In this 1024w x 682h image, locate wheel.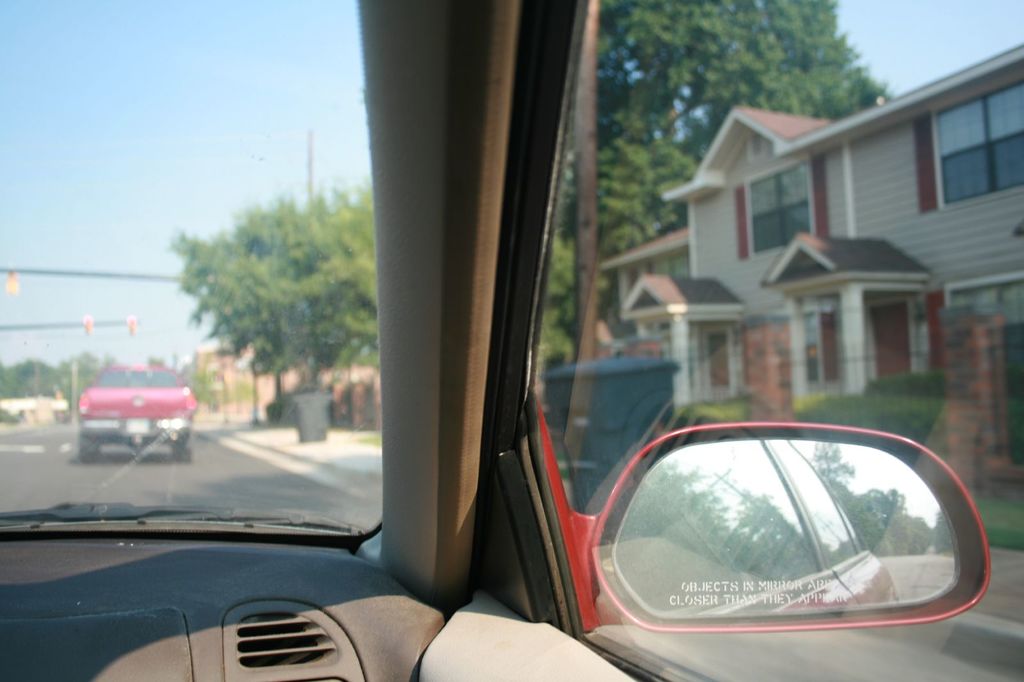
Bounding box: [x1=77, y1=440, x2=101, y2=461].
